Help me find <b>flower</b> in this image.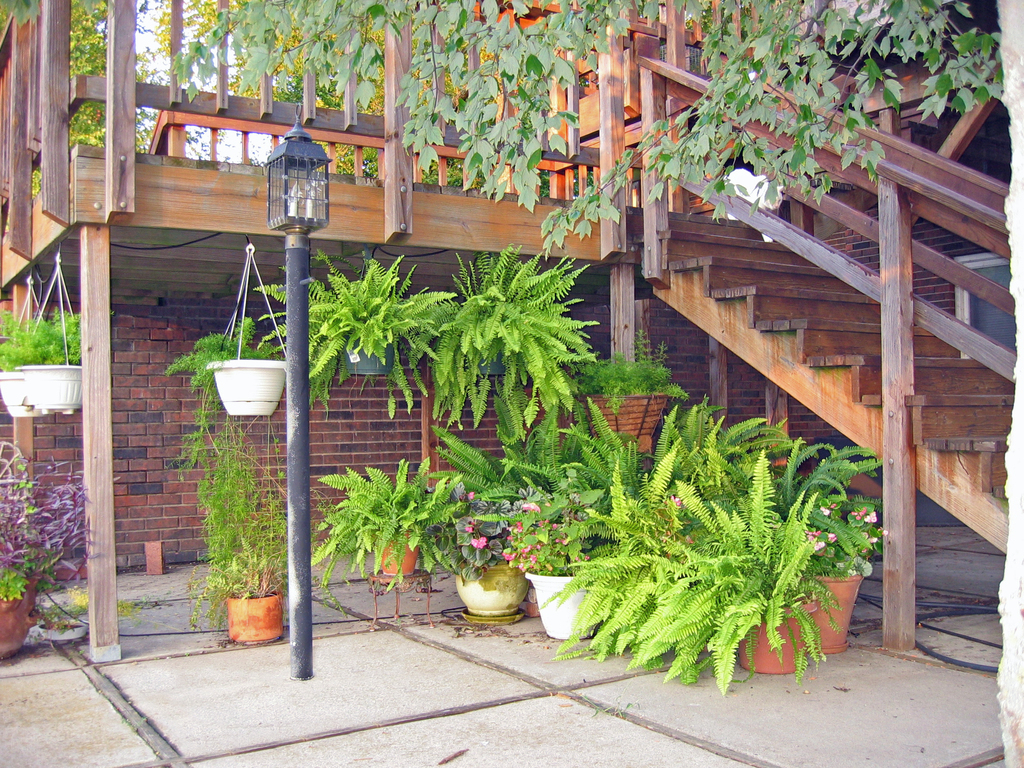
Found it: (863, 510, 876, 520).
